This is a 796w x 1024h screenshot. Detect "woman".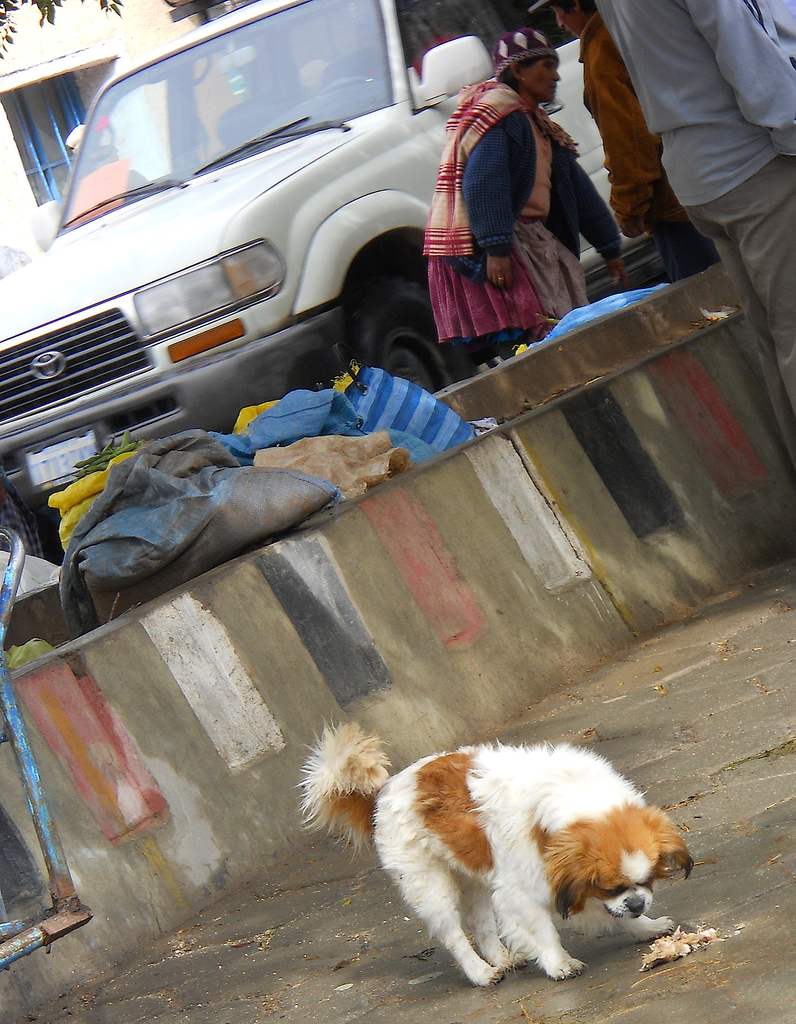
405,28,619,377.
